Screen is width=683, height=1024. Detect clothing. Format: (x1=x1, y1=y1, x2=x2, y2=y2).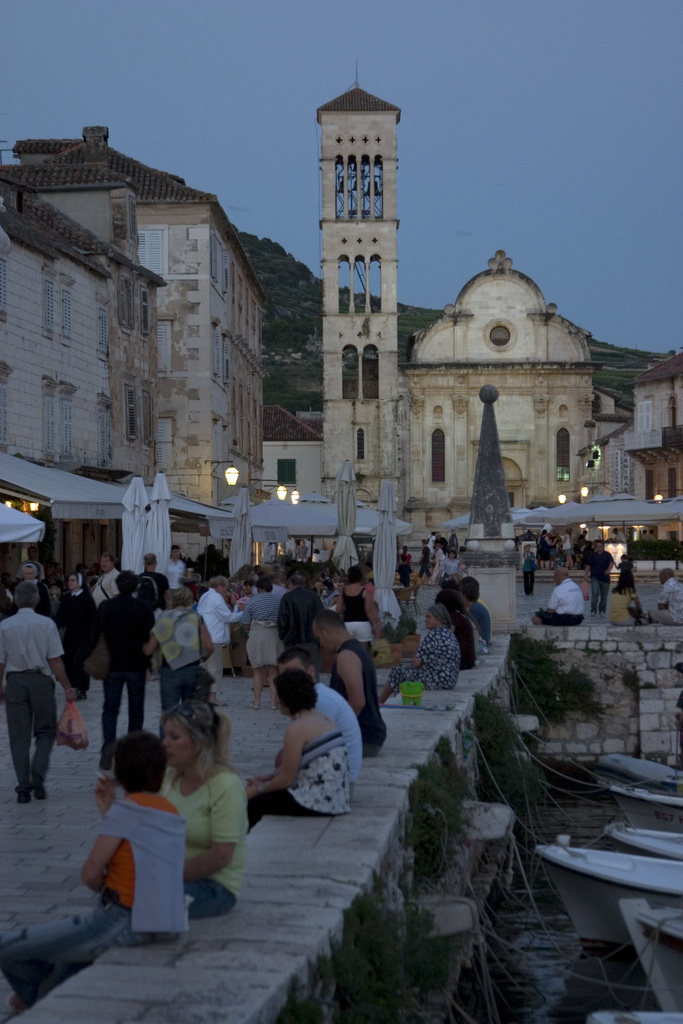
(x1=549, y1=544, x2=563, y2=570).
